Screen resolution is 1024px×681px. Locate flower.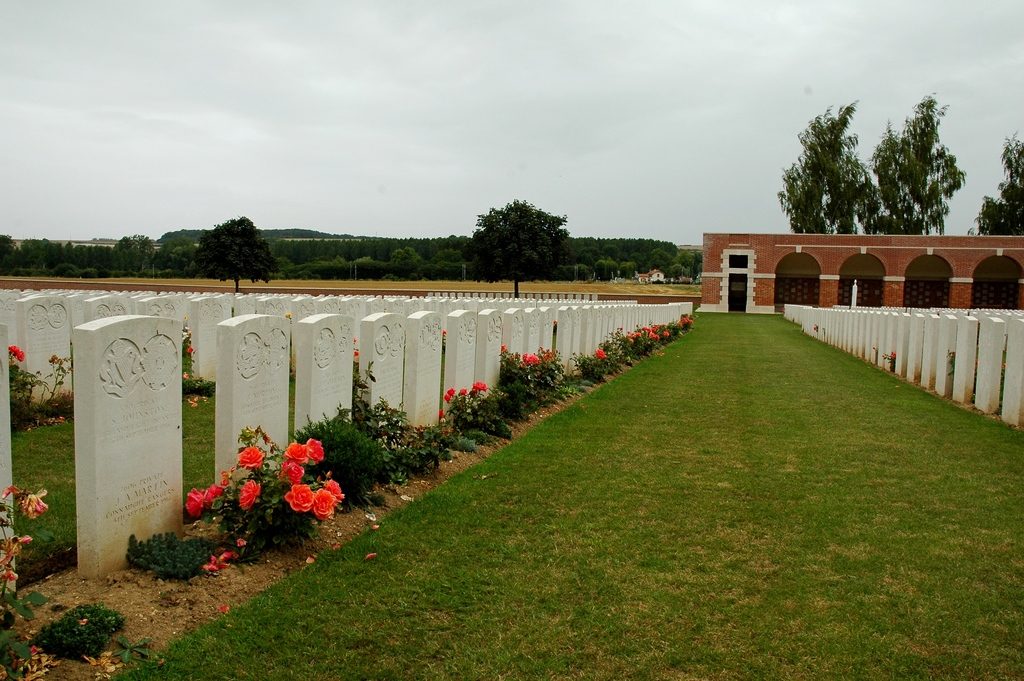
bbox=[321, 479, 342, 504].
